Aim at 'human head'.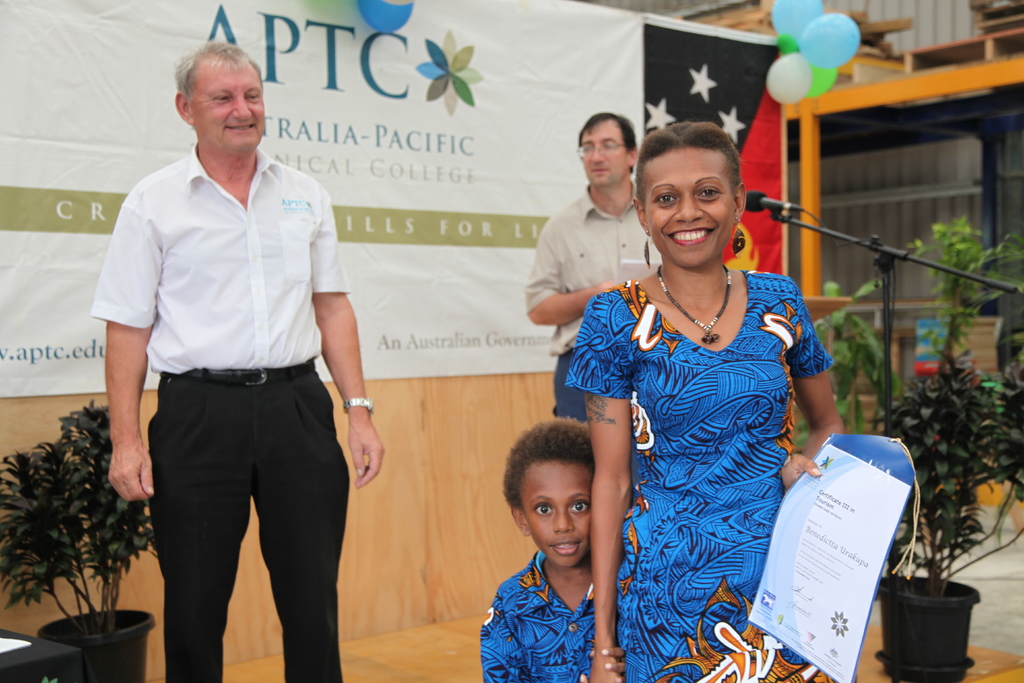
Aimed at bbox=[630, 125, 748, 273].
